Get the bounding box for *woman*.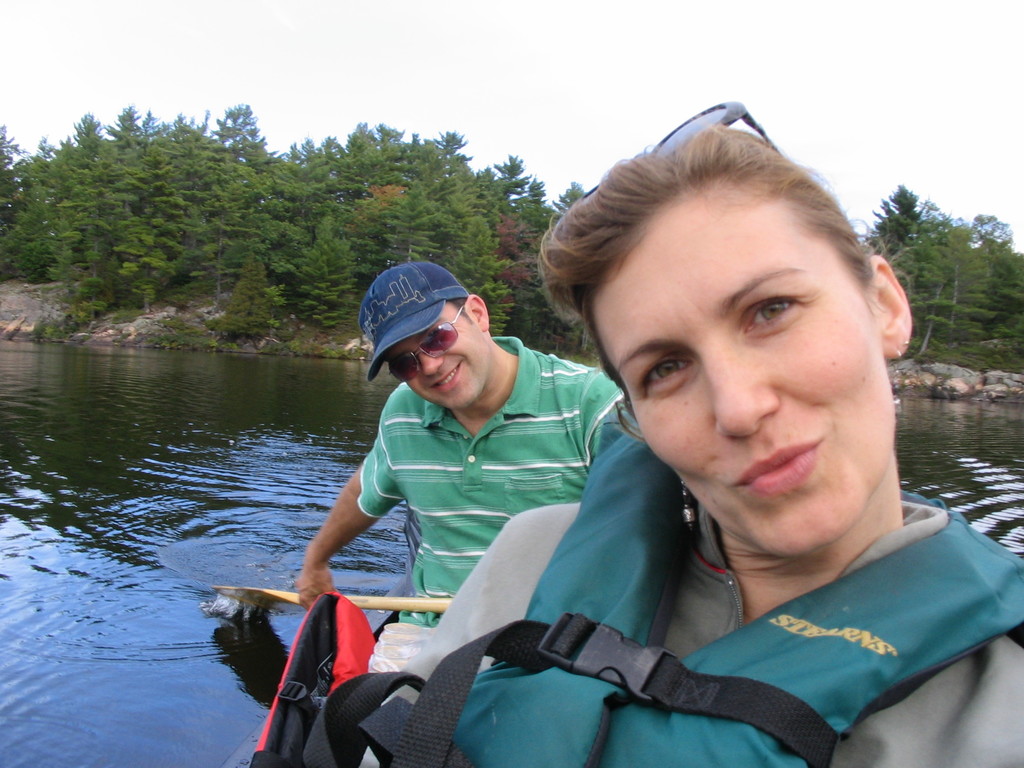
box(365, 163, 964, 767).
